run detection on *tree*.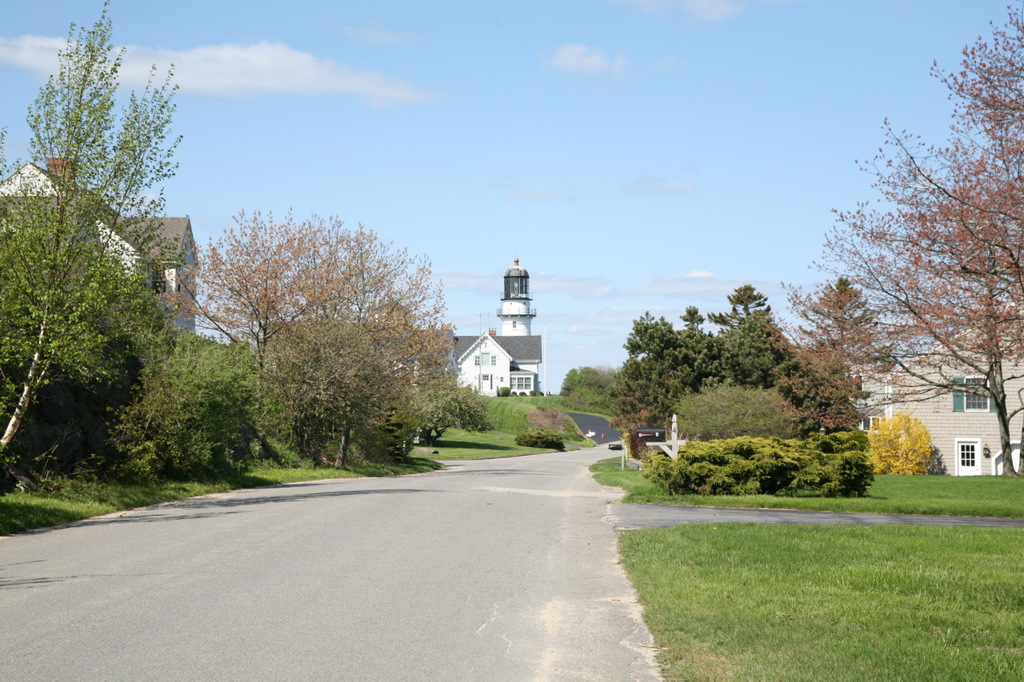
Result: select_region(862, 409, 935, 477).
